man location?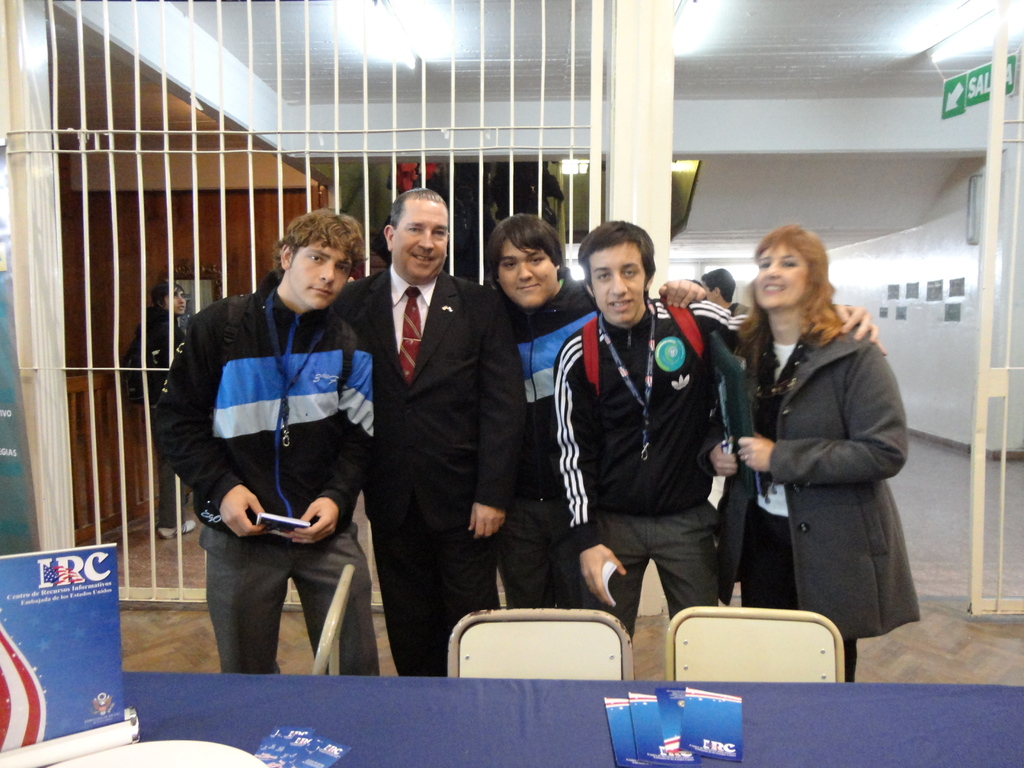
rect(120, 278, 196, 542)
